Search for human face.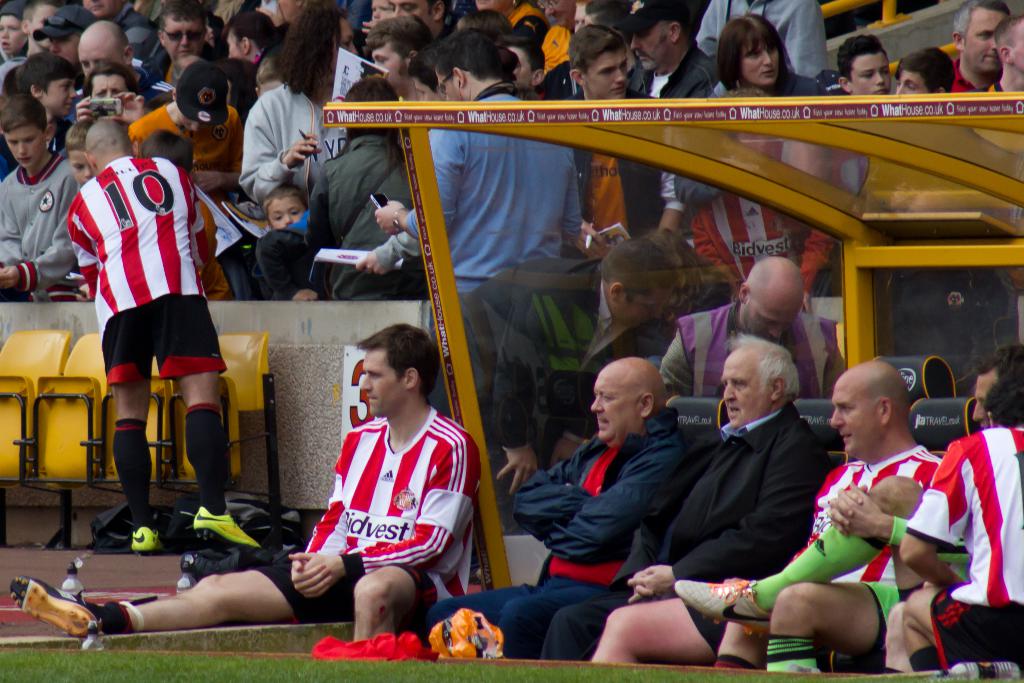
Found at 6,122,40,167.
